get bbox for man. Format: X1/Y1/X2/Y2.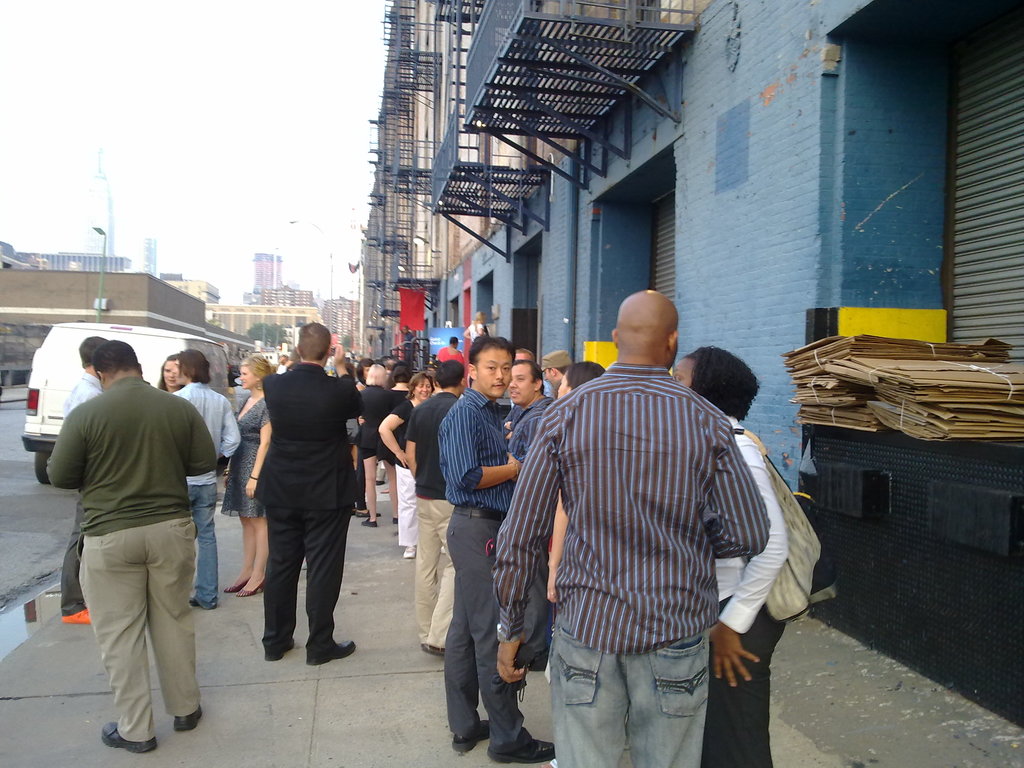
262/321/358/659.
